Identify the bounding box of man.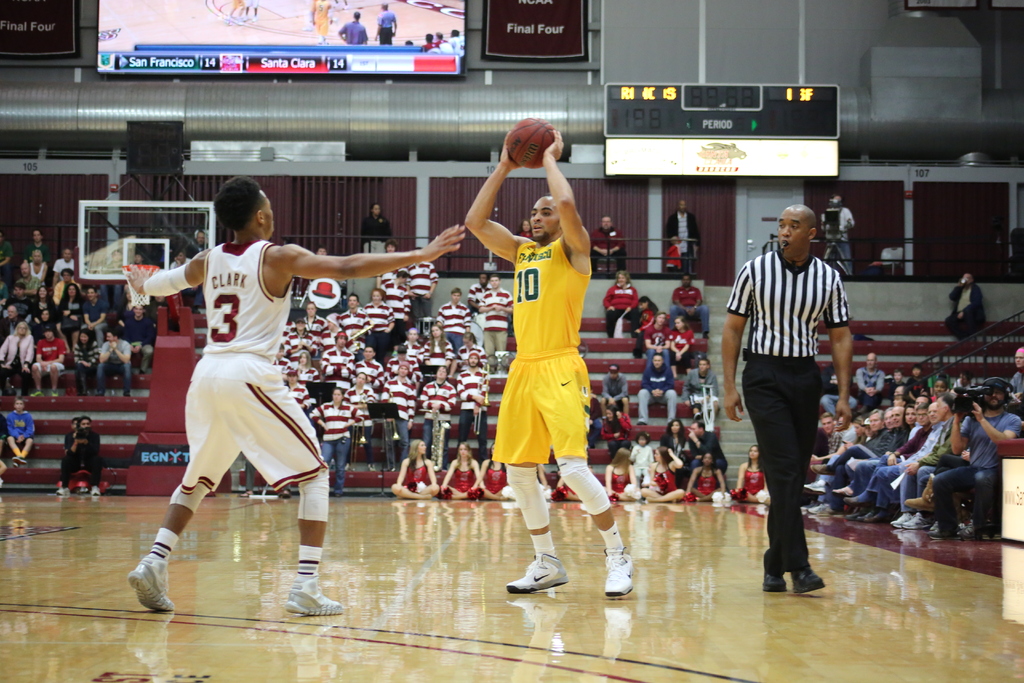
<region>940, 270, 987, 344</region>.
